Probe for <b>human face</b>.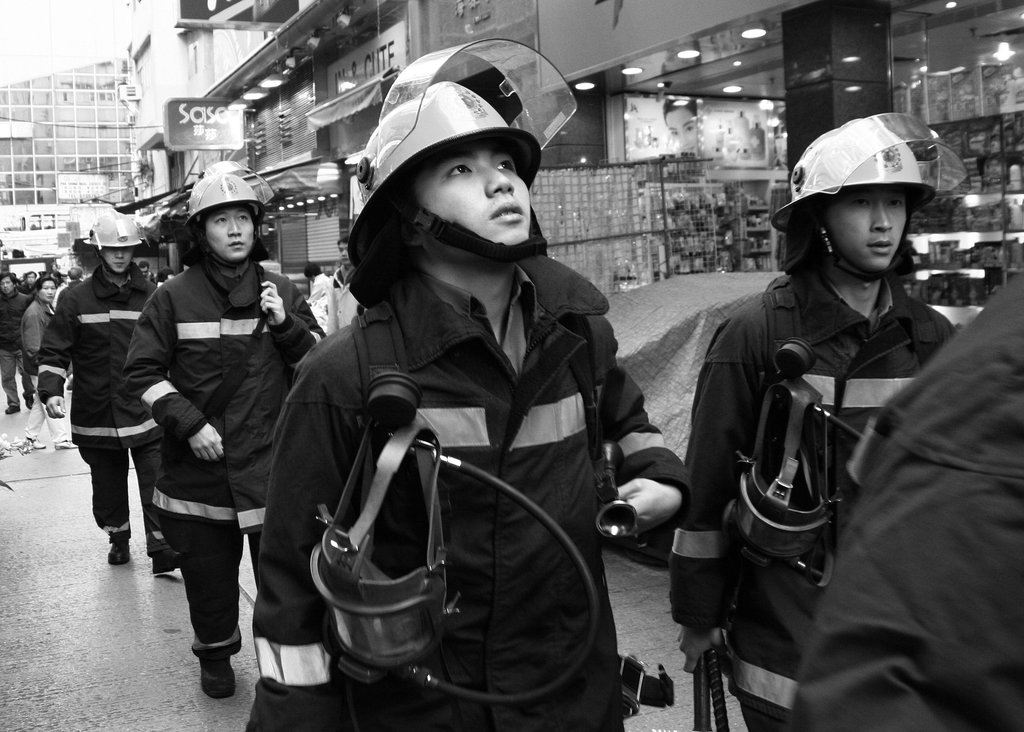
Probe result: left=337, top=240, right=352, bottom=266.
